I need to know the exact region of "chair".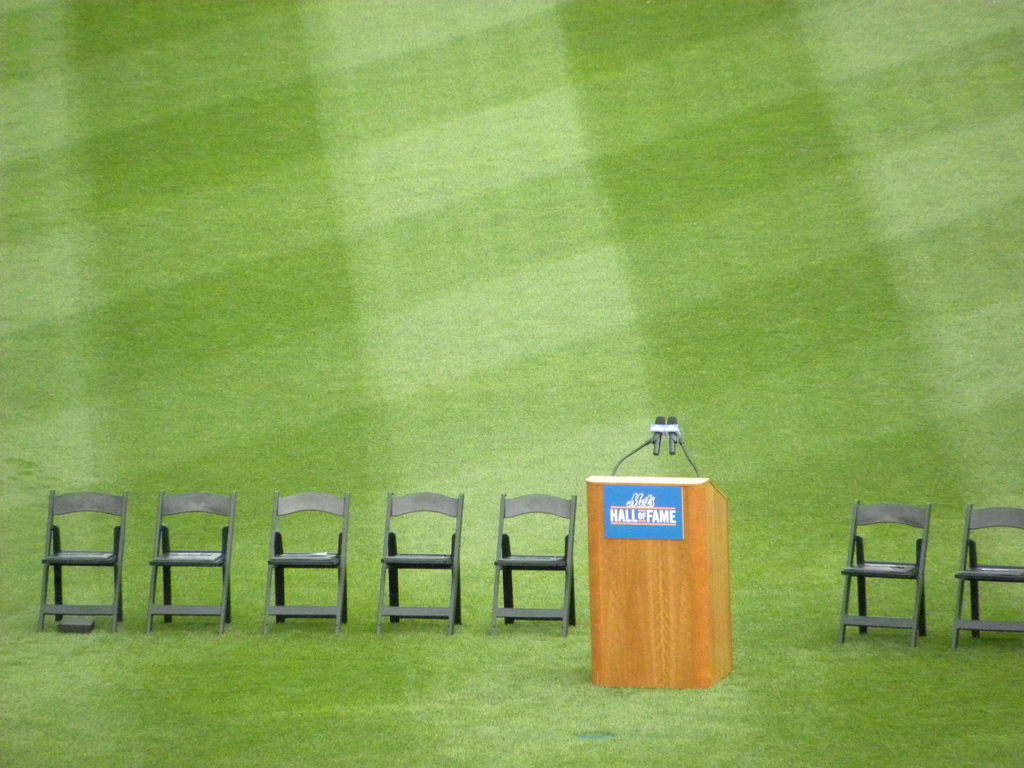
Region: box(33, 486, 128, 634).
